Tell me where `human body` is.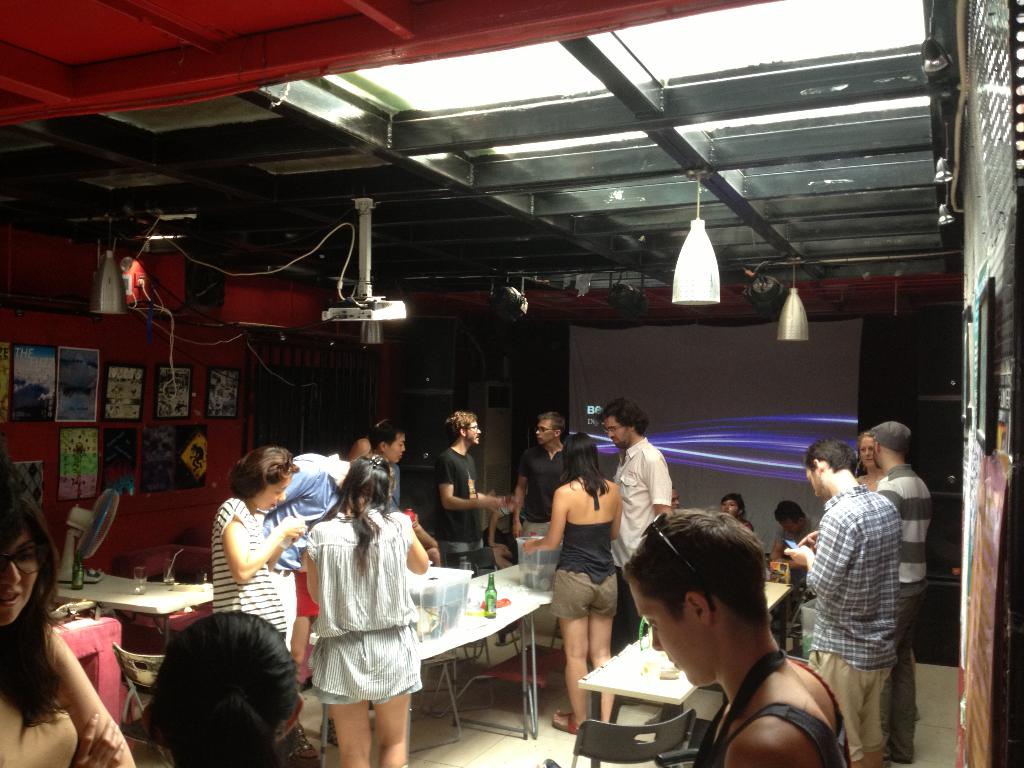
`human body` is at <bbox>507, 408, 575, 534</bbox>.
